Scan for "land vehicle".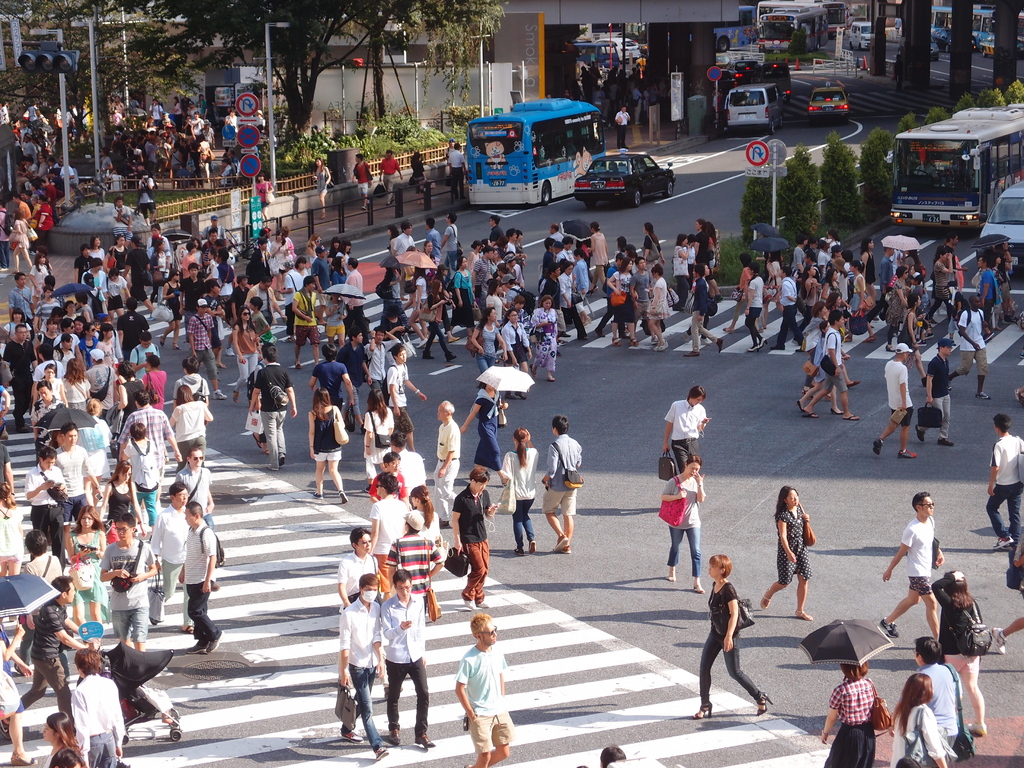
Scan result: crop(756, 8, 831, 49).
